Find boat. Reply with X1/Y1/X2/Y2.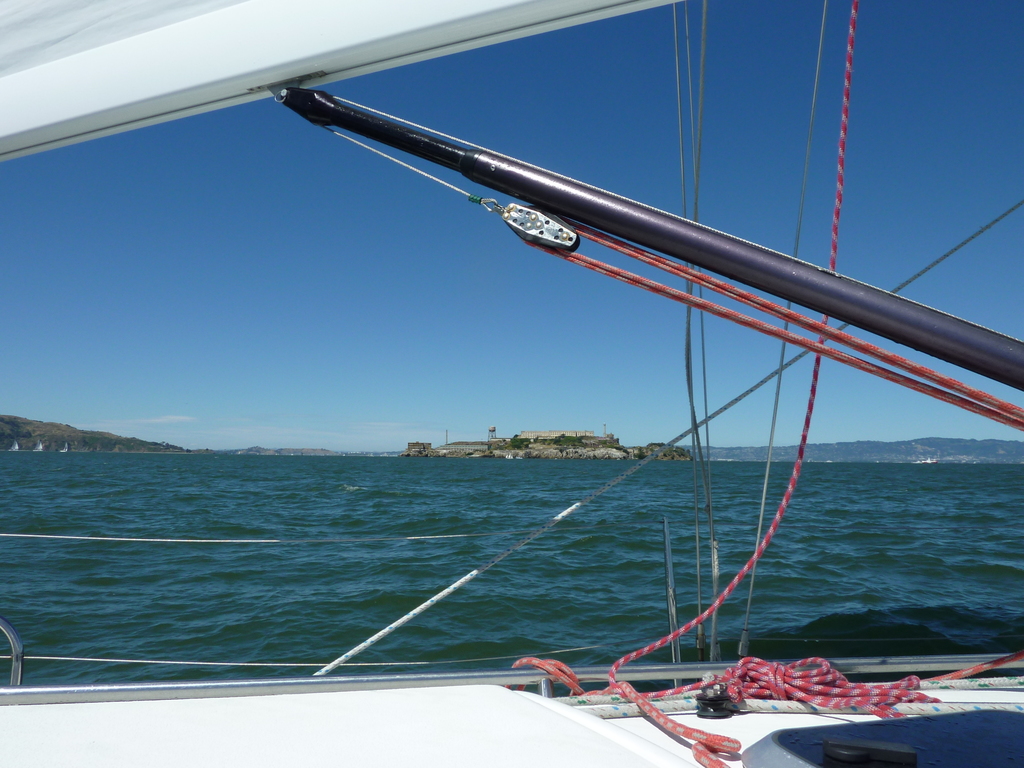
0/0/1023/735.
